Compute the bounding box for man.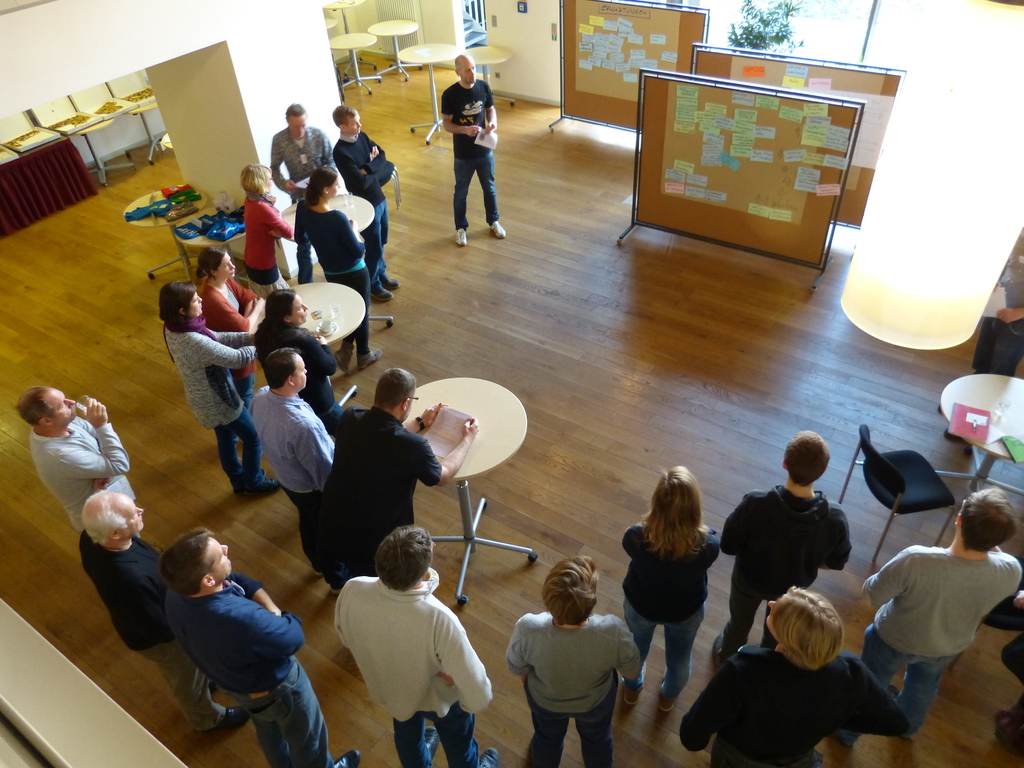
rect(331, 104, 401, 301).
